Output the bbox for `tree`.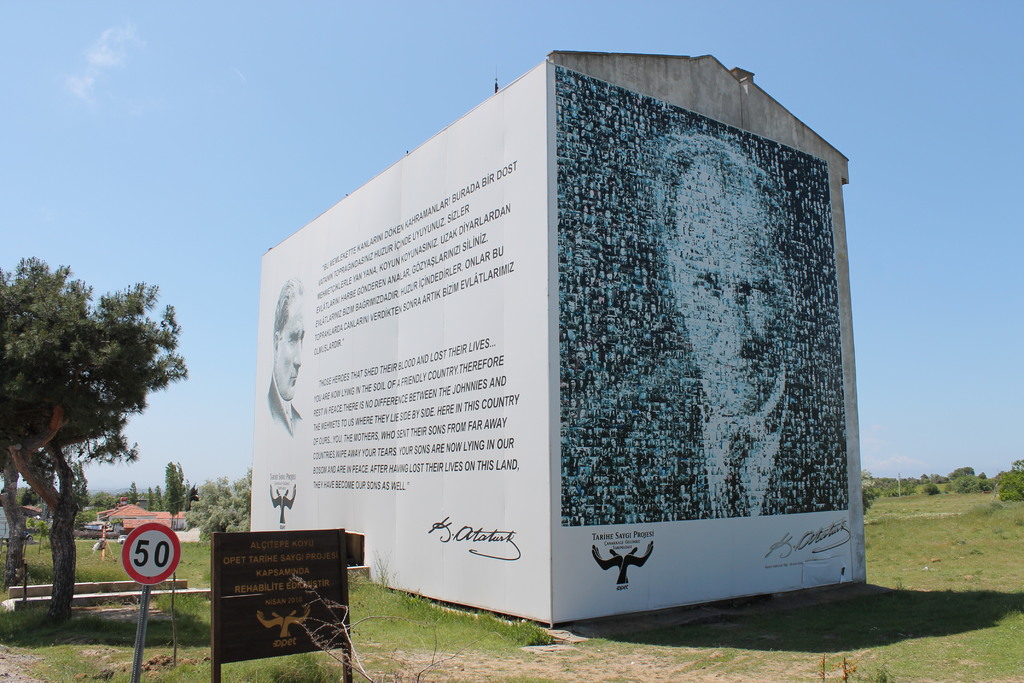
<region>29, 485, 42, 507</region>.
